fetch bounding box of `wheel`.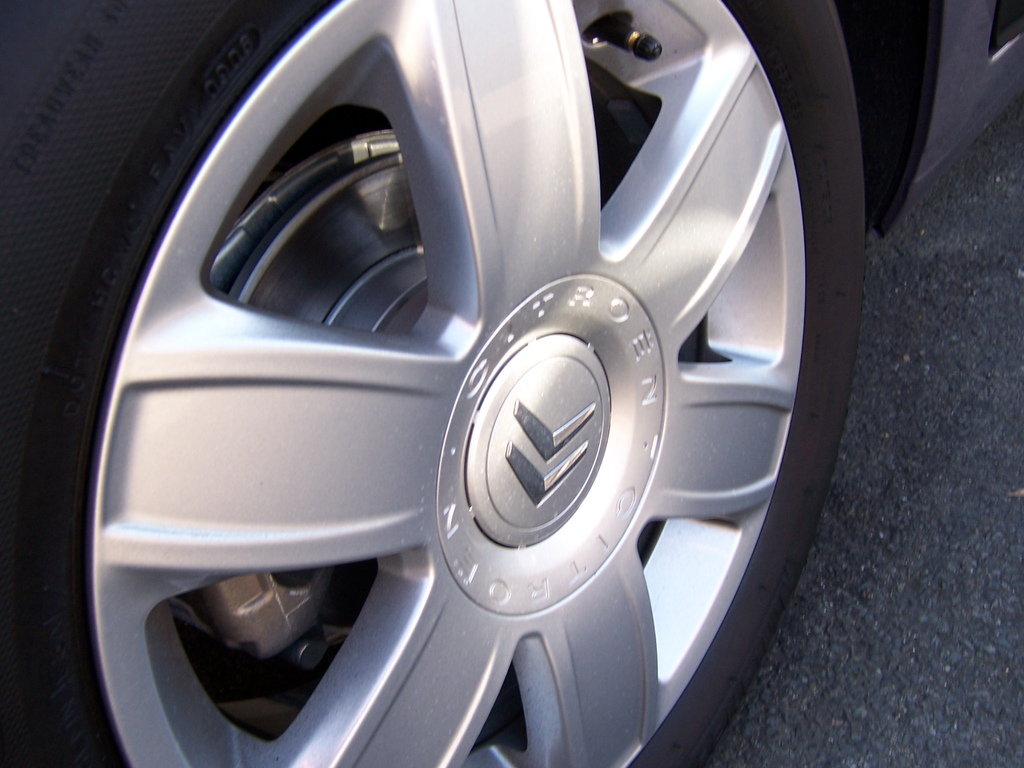
Bbox: x1=14, y1=8, x2=846, y2=767.
